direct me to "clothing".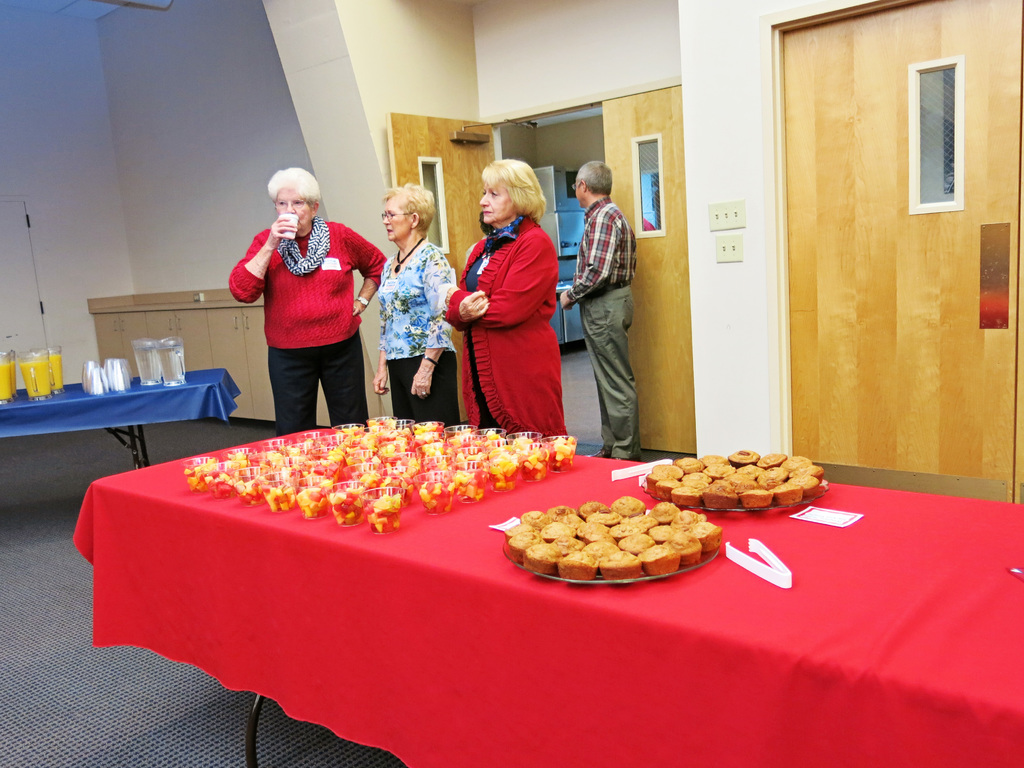
Direction: [left=561, top=193, right=643, bottom=455].
